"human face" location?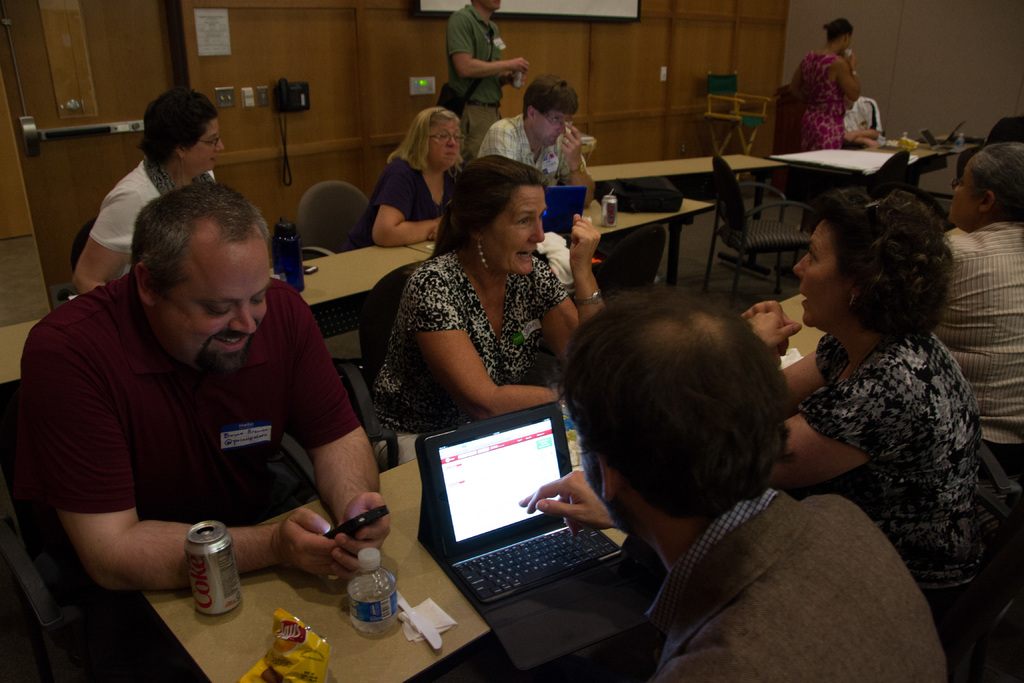
locate(152, 247, 268, 372)
